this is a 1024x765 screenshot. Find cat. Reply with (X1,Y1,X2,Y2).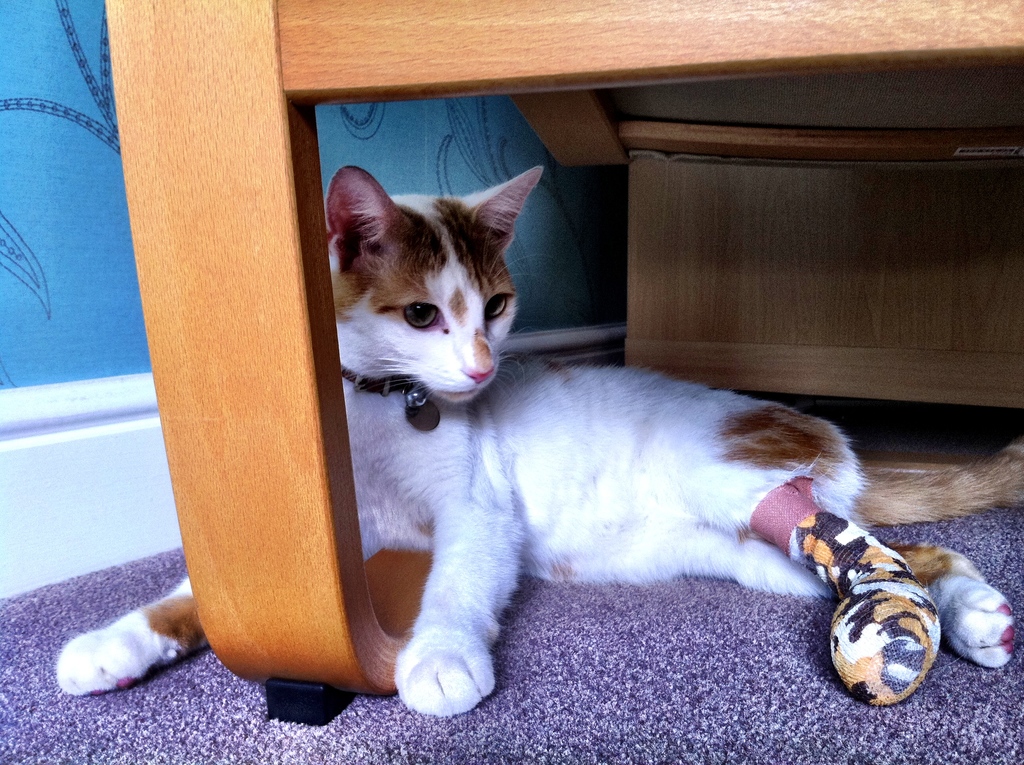
(58,164,1017,722).
